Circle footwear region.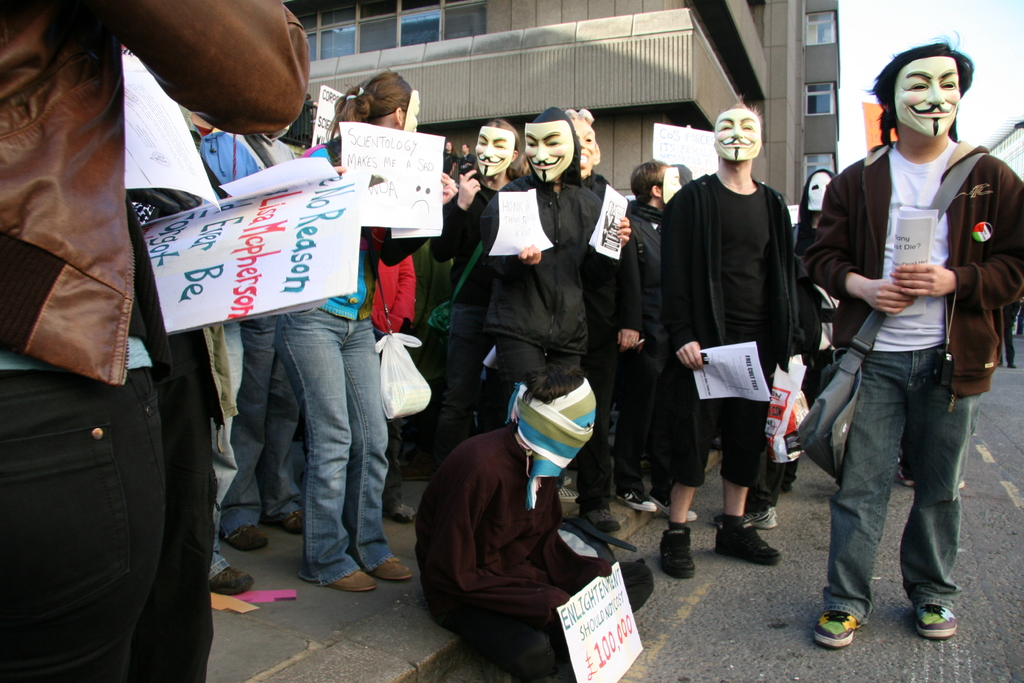
Region: 719,507,782,533.
